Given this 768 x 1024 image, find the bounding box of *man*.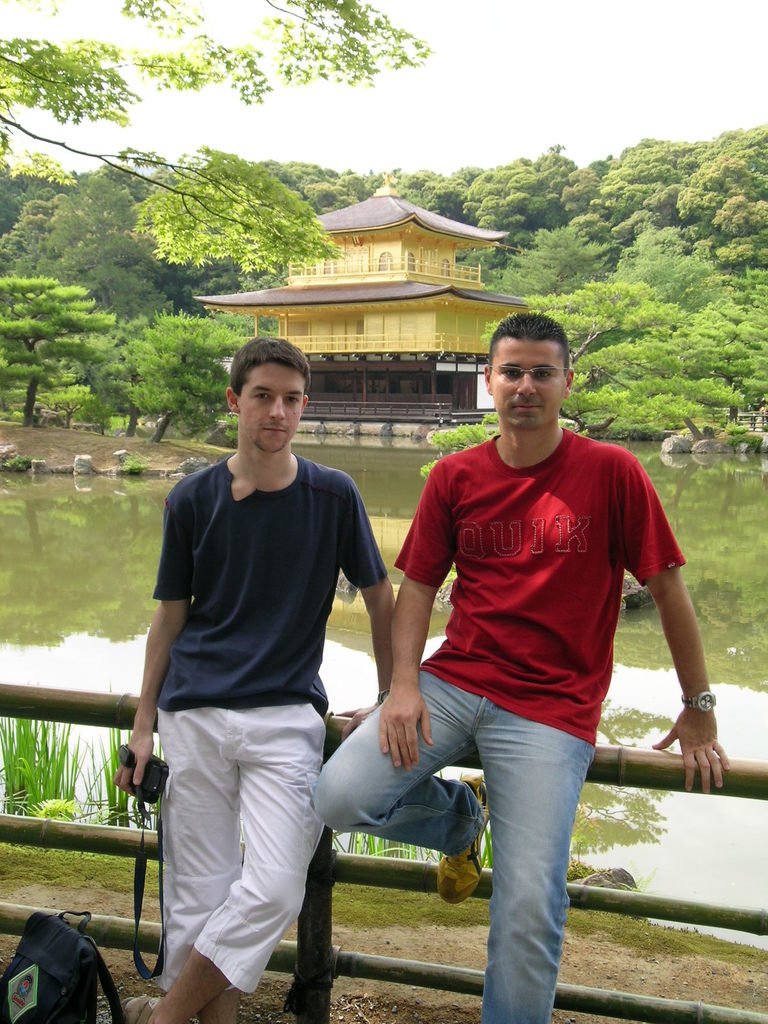
[127,297,388,1023].
